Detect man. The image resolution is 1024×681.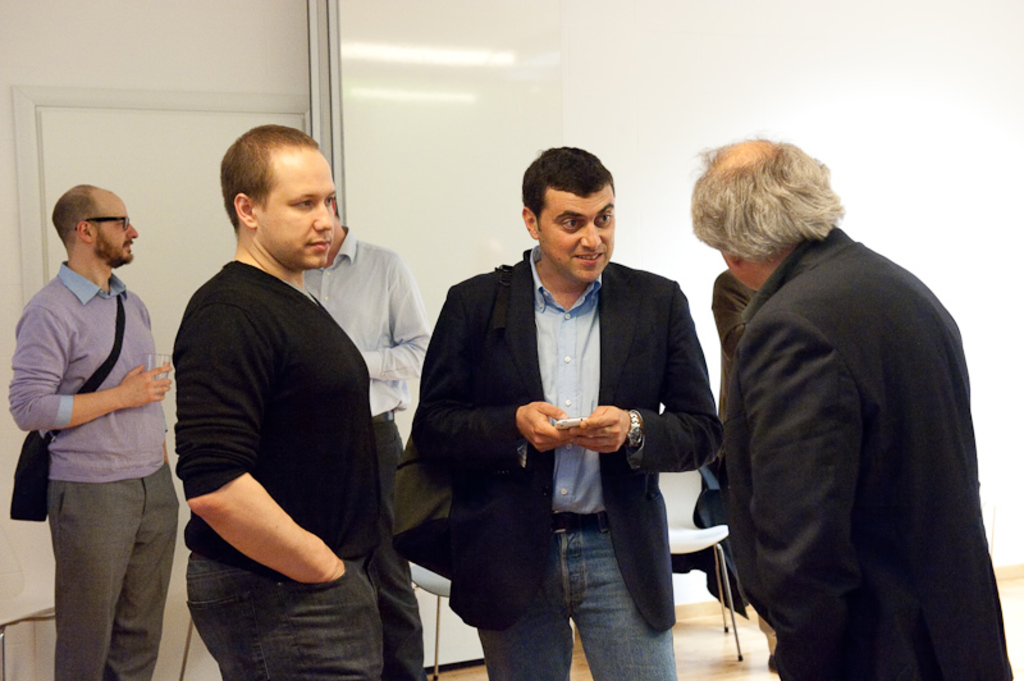
(292, 189, 442, 669).
